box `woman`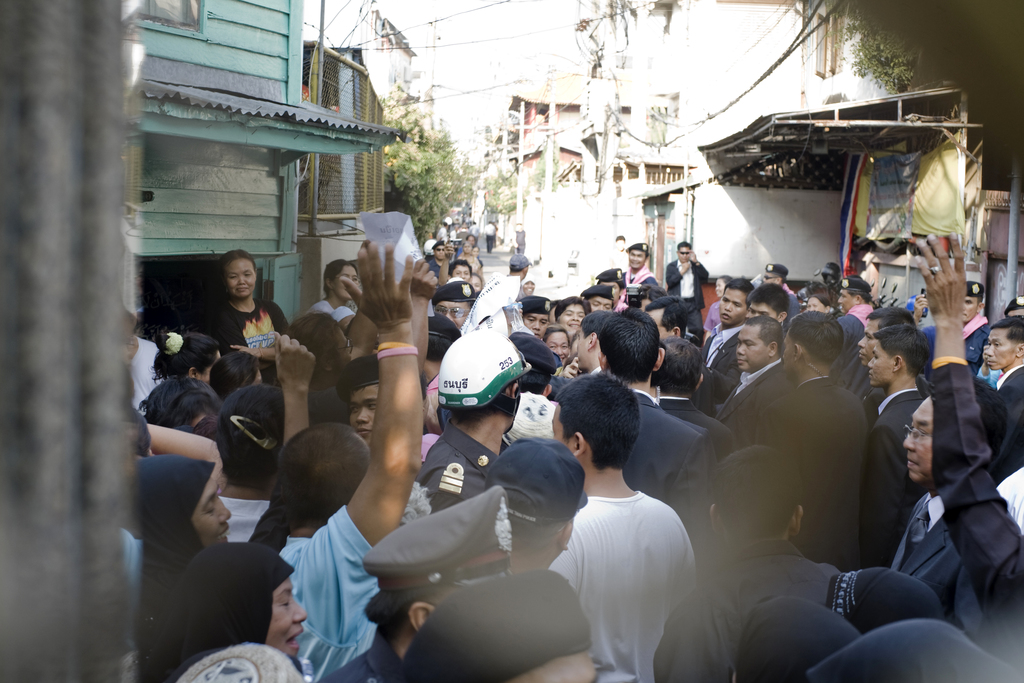
bbox=(152, 331, 220, 383)
